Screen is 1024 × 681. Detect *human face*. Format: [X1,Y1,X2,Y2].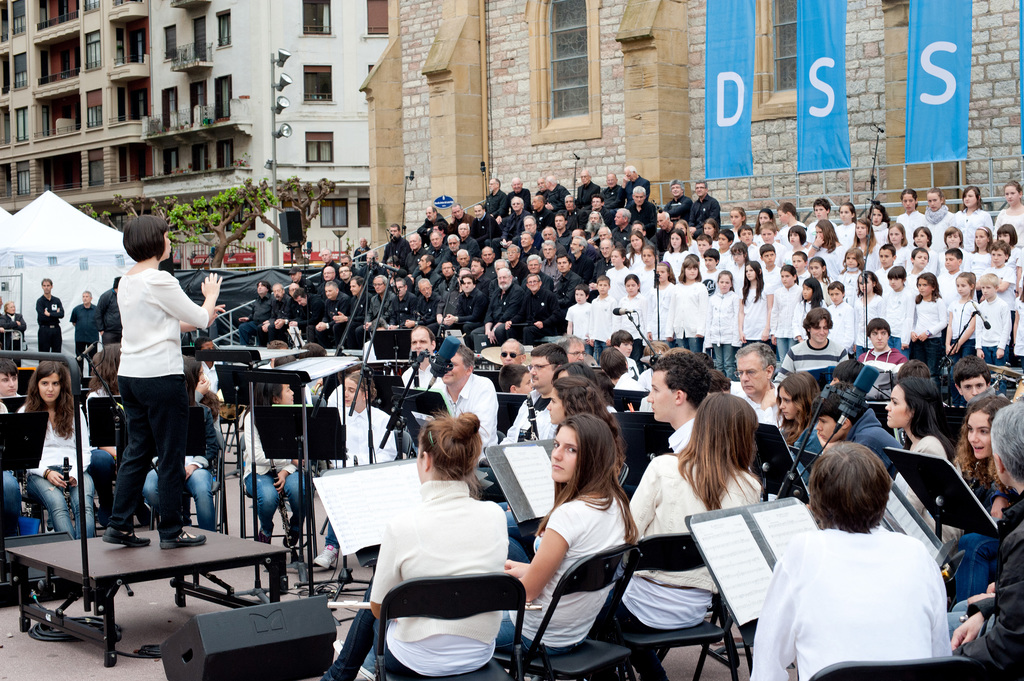
[346,377,364,410].
